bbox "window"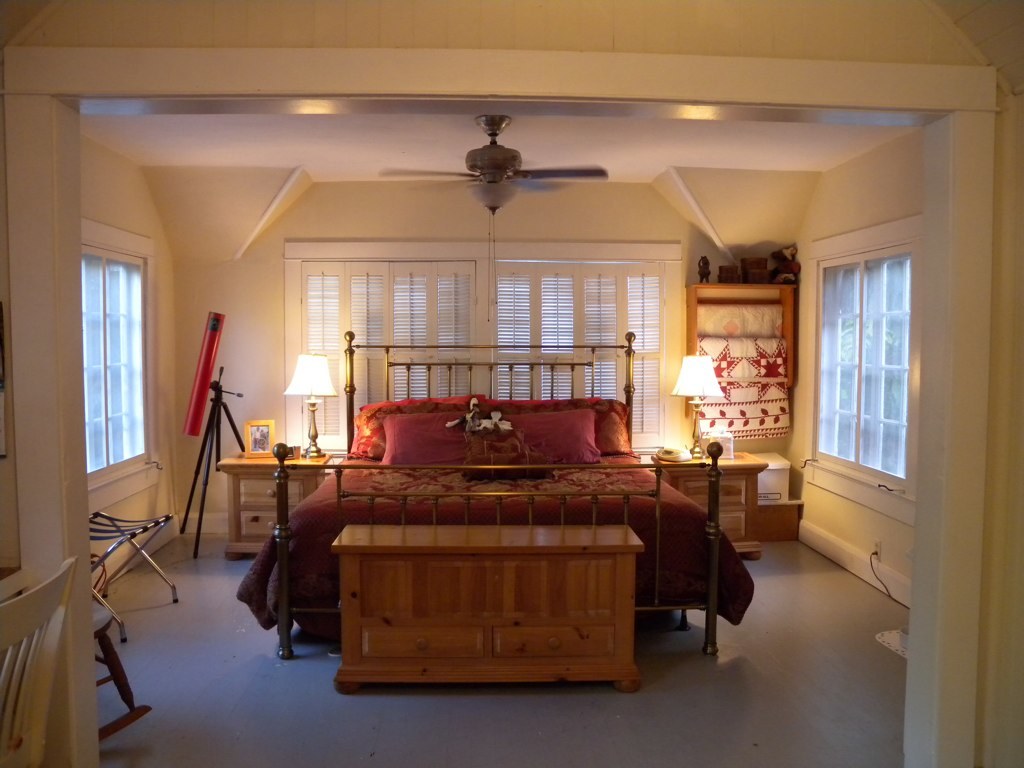
[left=812, top=202, right=936, bottom=505]
